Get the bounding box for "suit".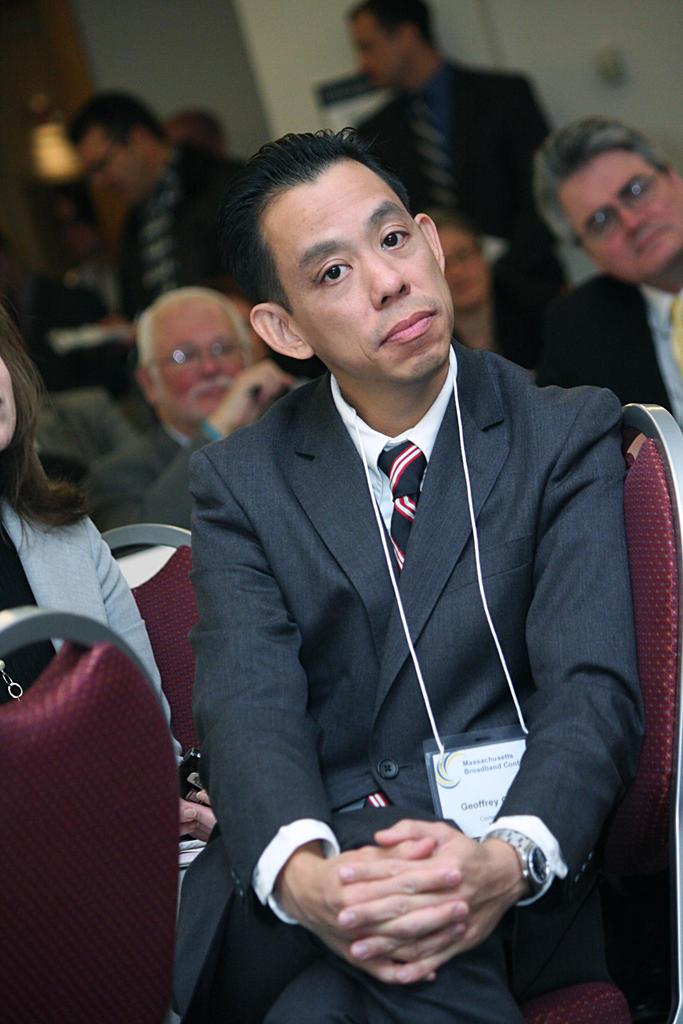
left=203, top=333, right=608, bottom=934.
